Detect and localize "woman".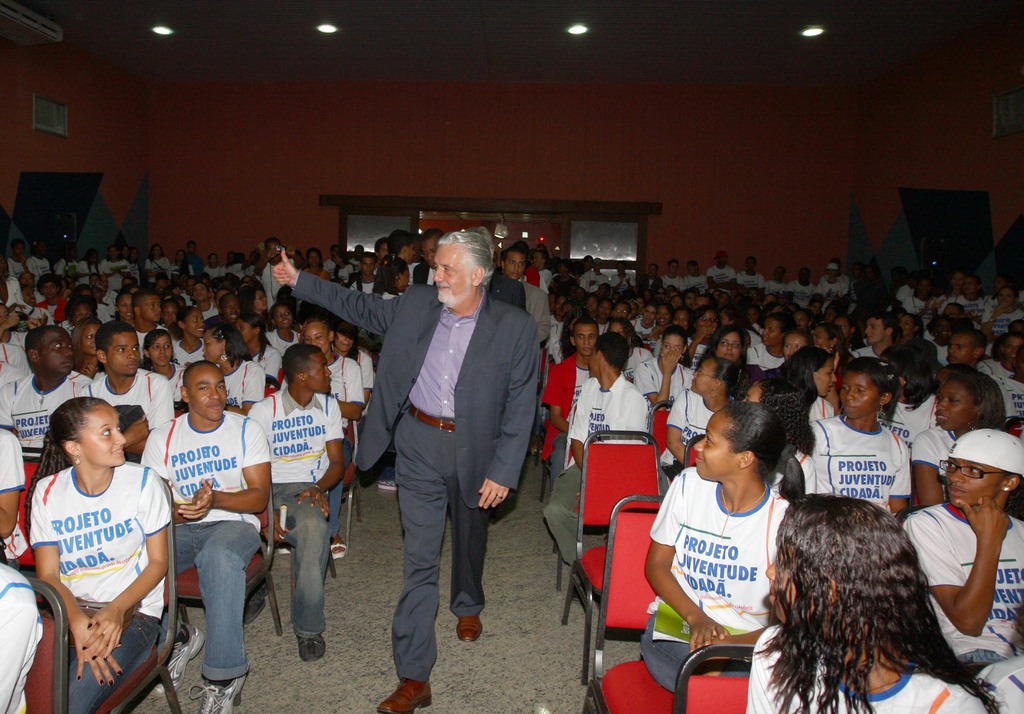
Localized at [661,355,753,465].
